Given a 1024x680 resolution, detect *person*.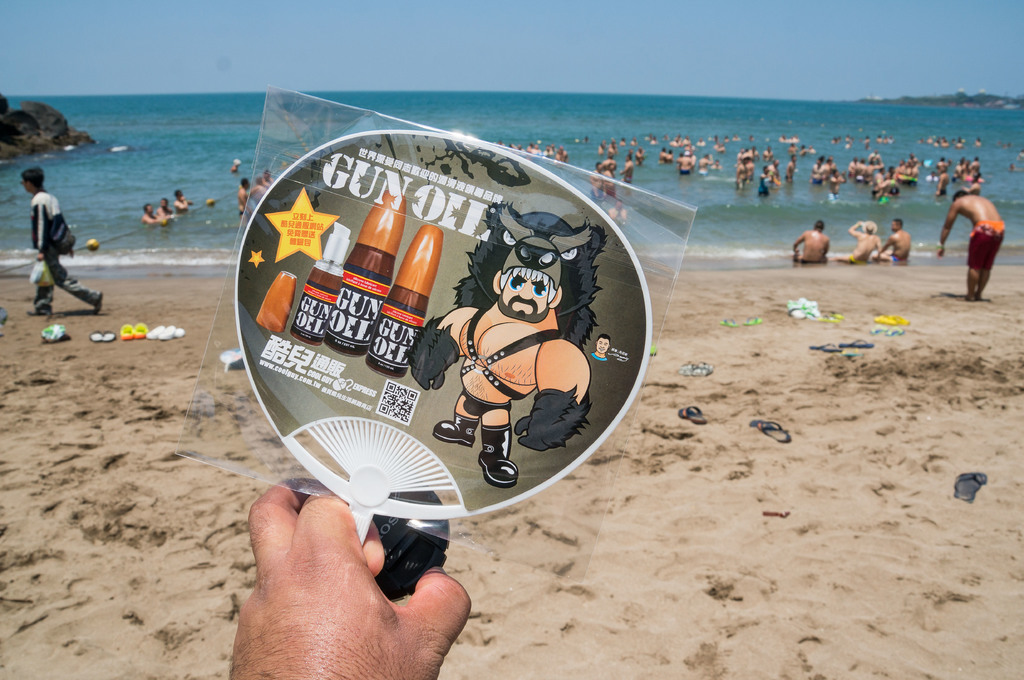
<region>417, 207, 588, 489</region>.
